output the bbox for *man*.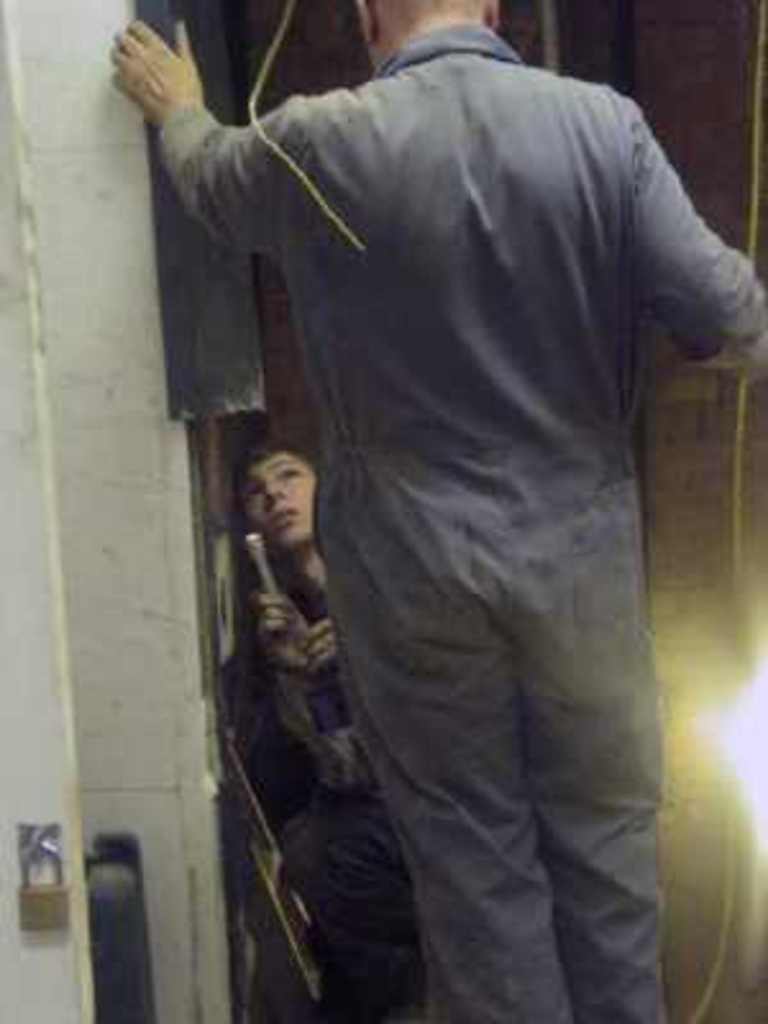
(x1=110, y1=0, x2=765, y2=1021).
